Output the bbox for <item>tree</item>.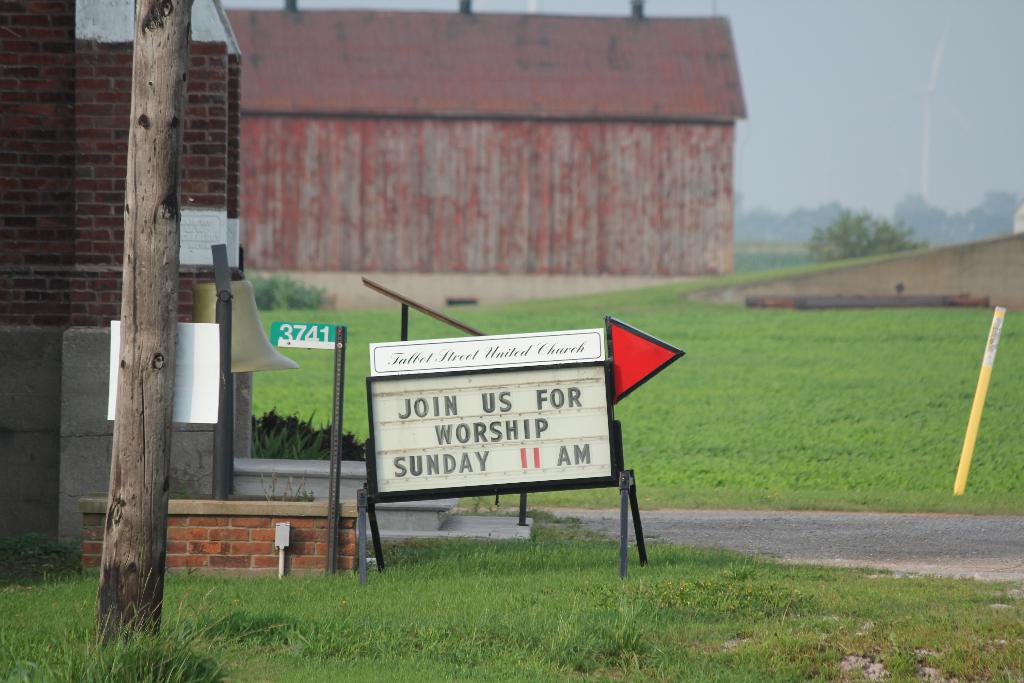
(x1=808, y1=213, x2=926, y2=270).
